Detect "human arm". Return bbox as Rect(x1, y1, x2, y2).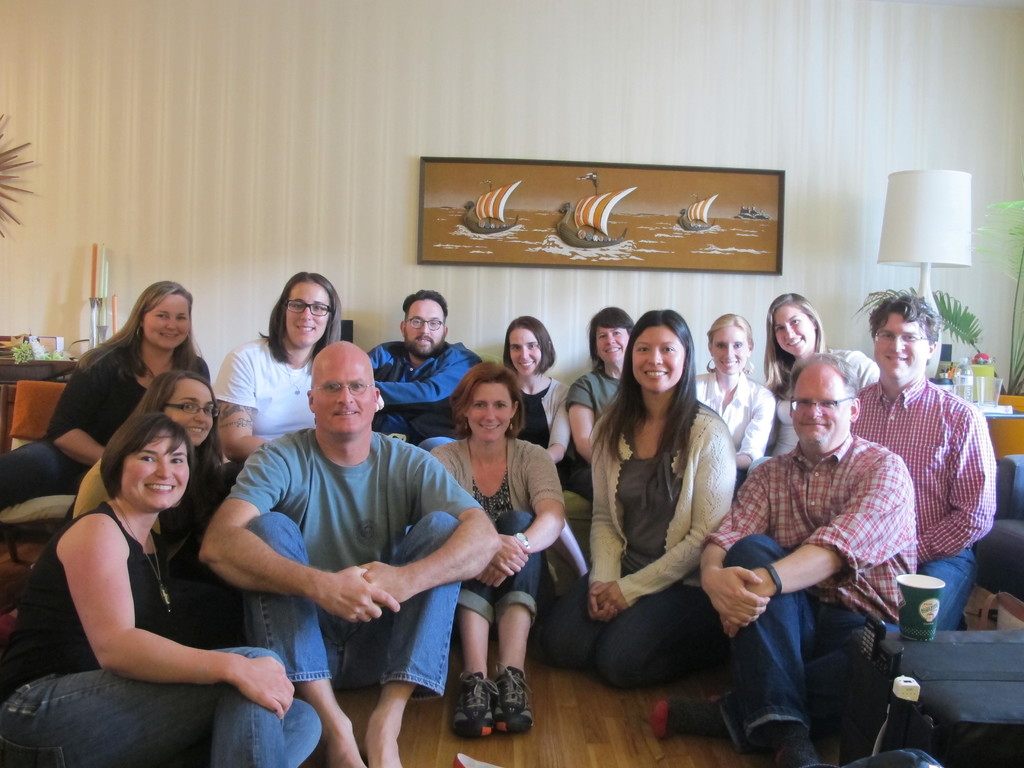
Rect(735, 388, 767, 468).
